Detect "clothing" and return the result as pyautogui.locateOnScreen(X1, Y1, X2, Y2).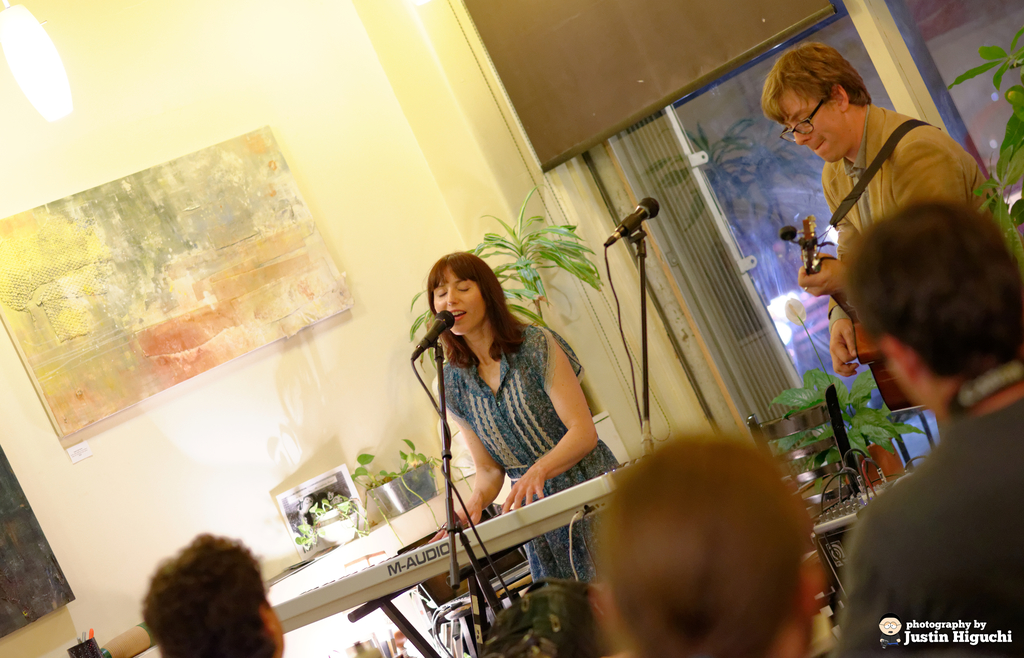
pyautogui.locateOnScreen(436, 323, 621, 593).
